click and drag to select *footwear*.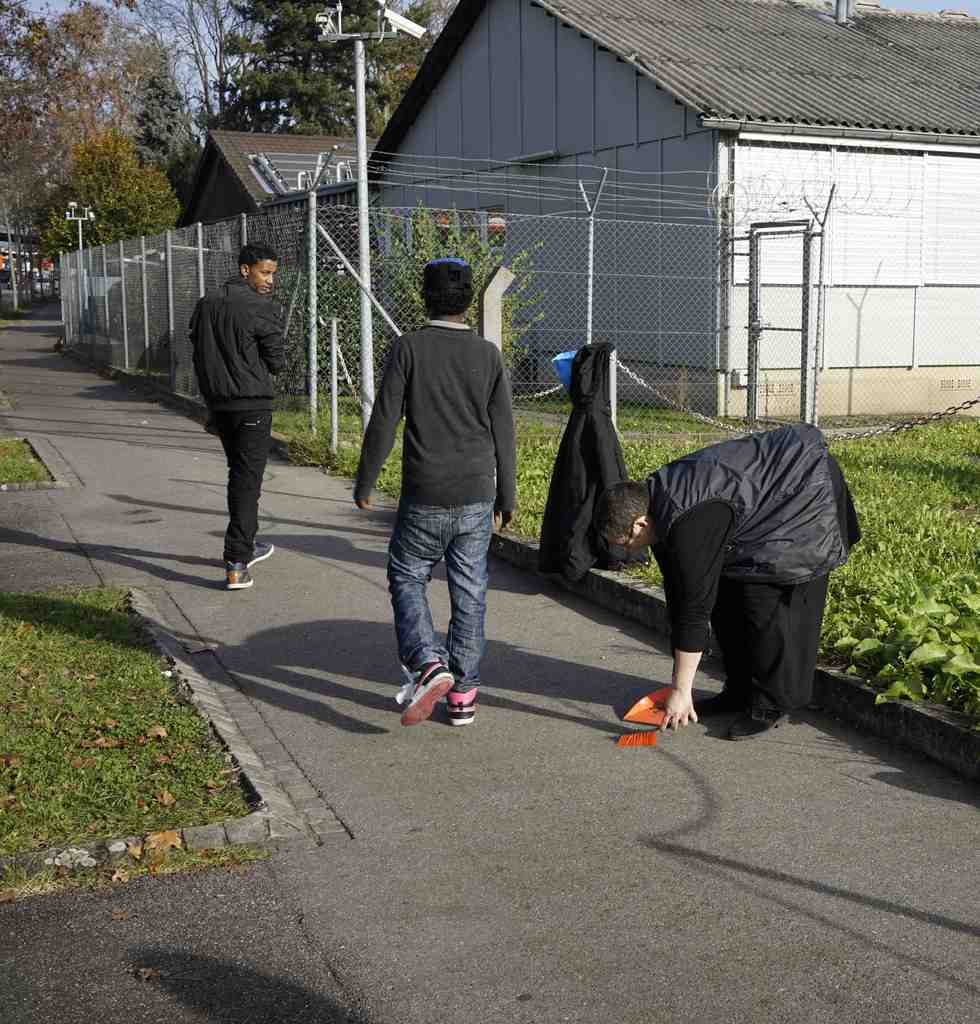
Selection: {"left": 696, "top": 682, "right": 755, "bottom": 718}.
